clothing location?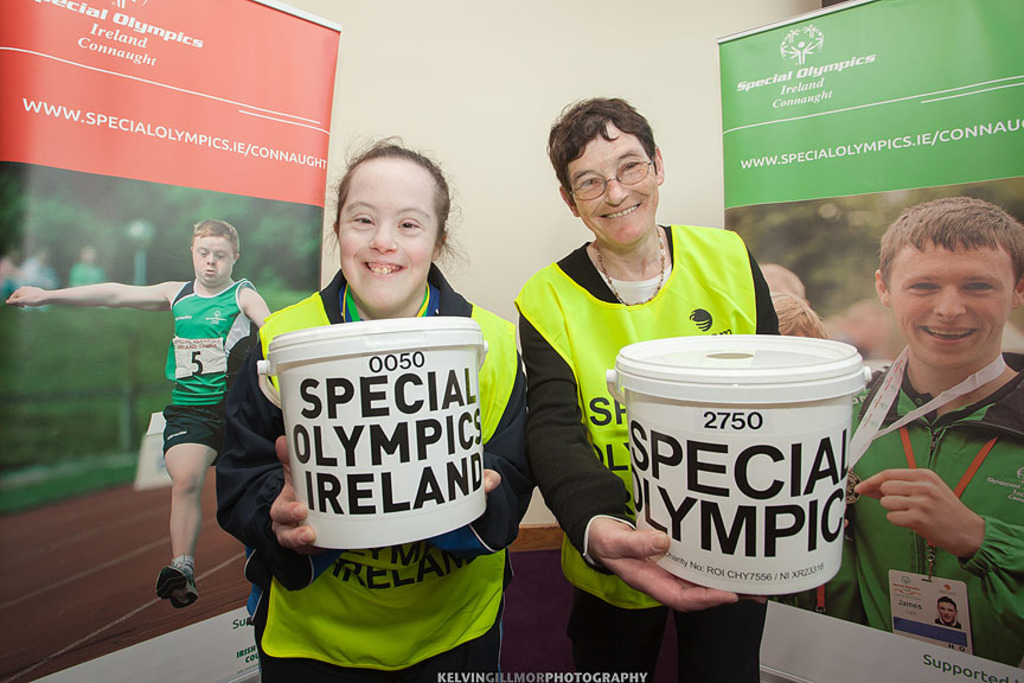
153, 280, 252, 465
